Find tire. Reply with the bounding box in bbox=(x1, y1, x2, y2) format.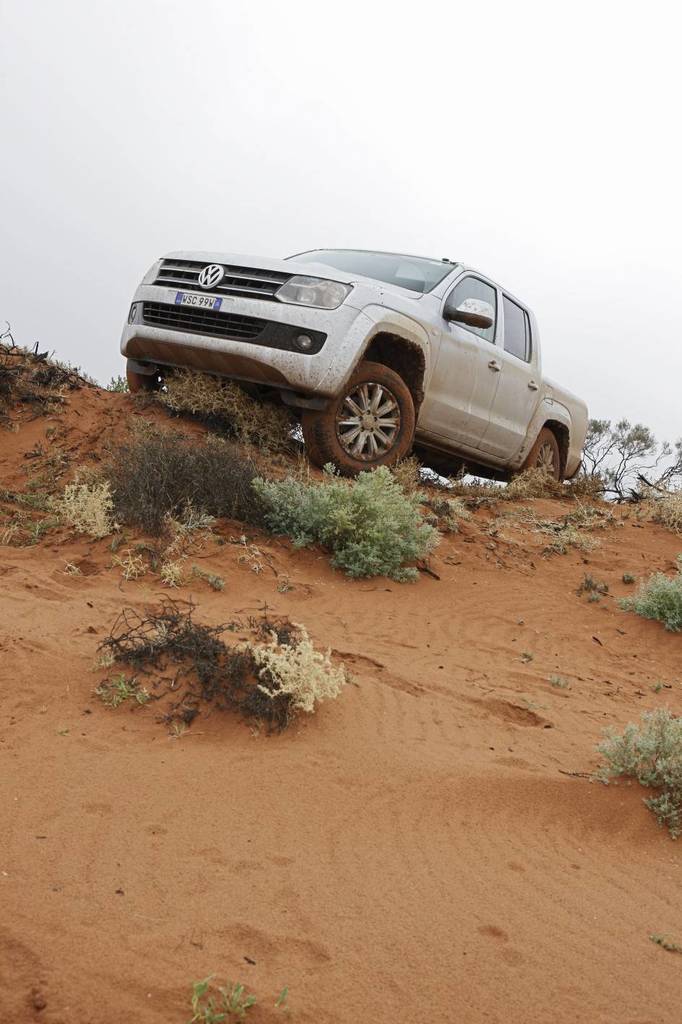
bbox=(509, 435, 566, 496).
